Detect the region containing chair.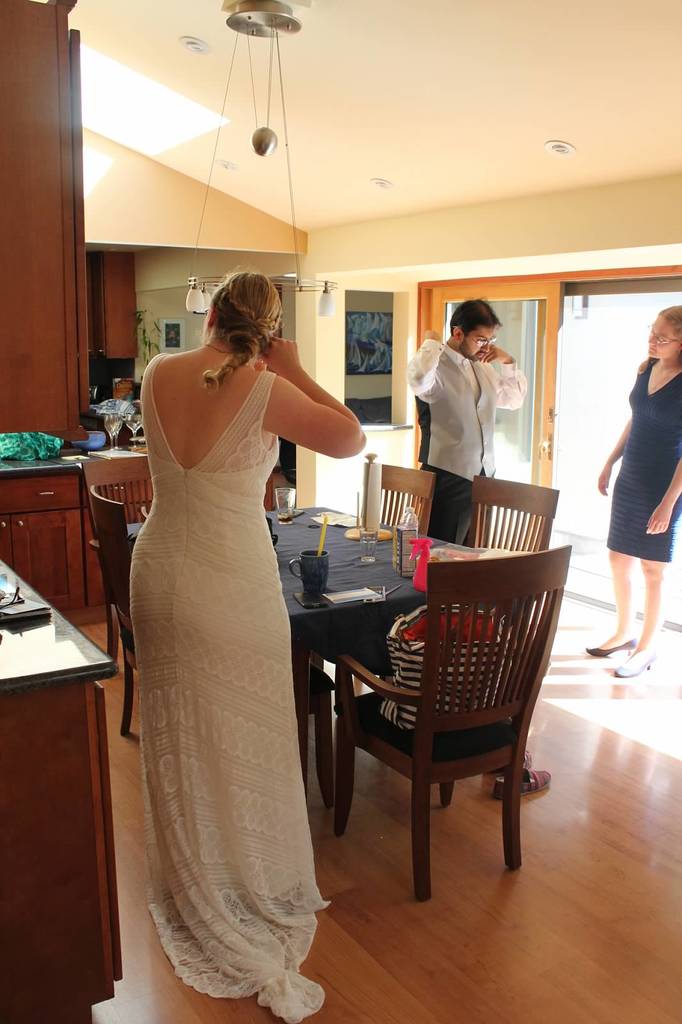
[left=358, top=476, right=560, bottom=769].
